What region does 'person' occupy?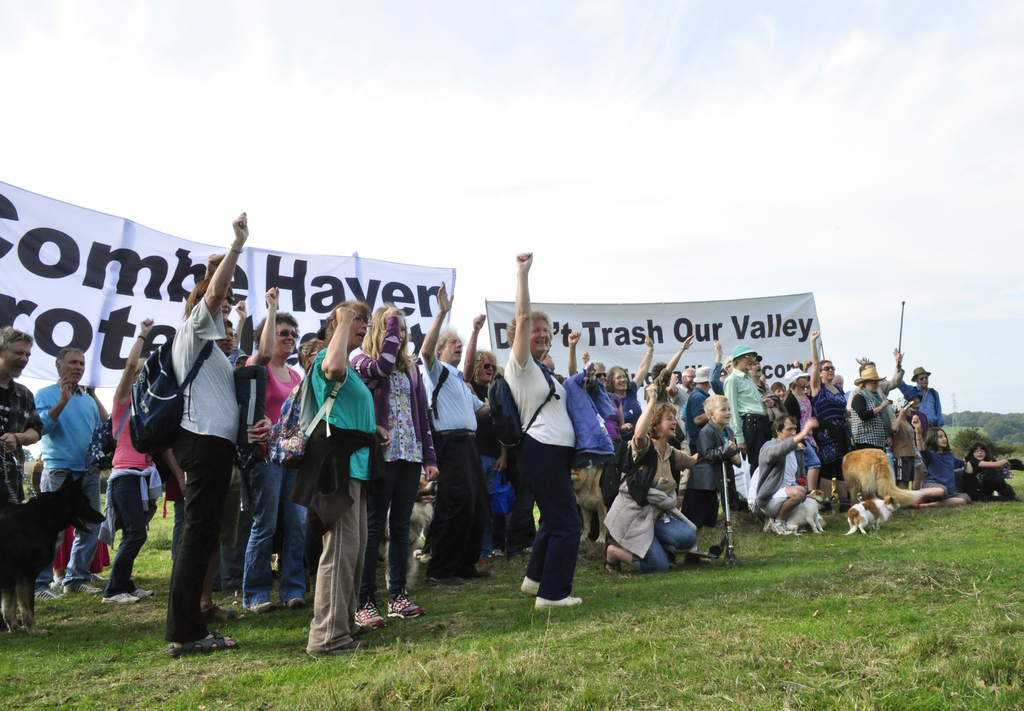
[left=163, top=211, right=248, bottom=659].
